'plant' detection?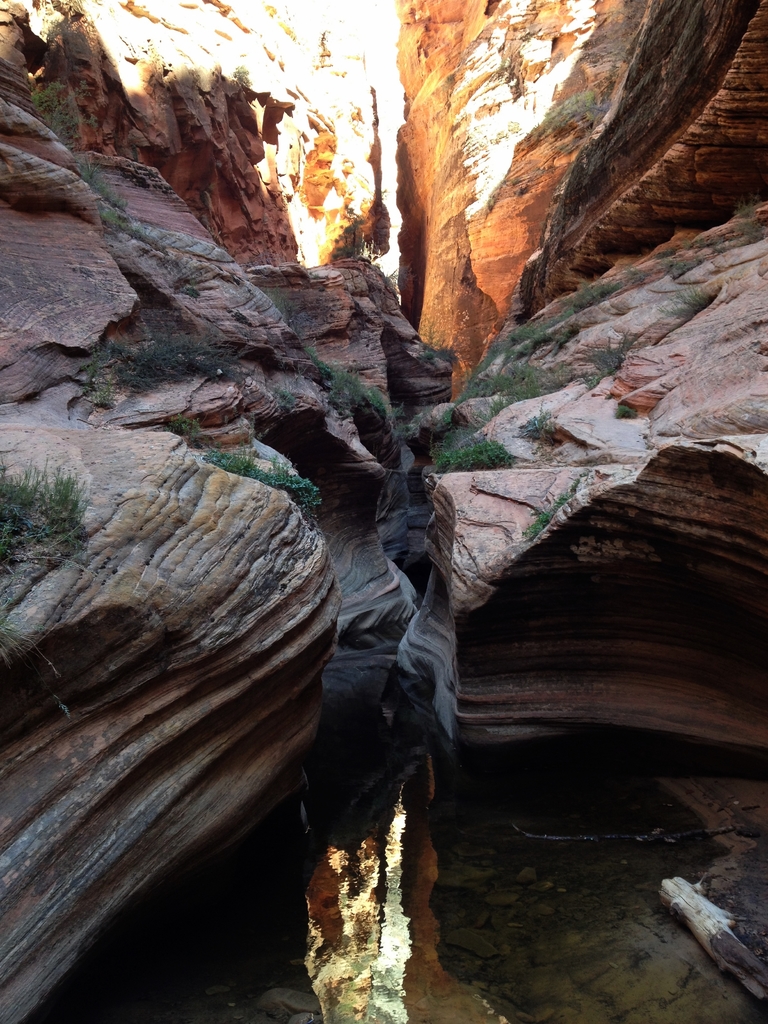
crop(20, 445, 89, 562)
